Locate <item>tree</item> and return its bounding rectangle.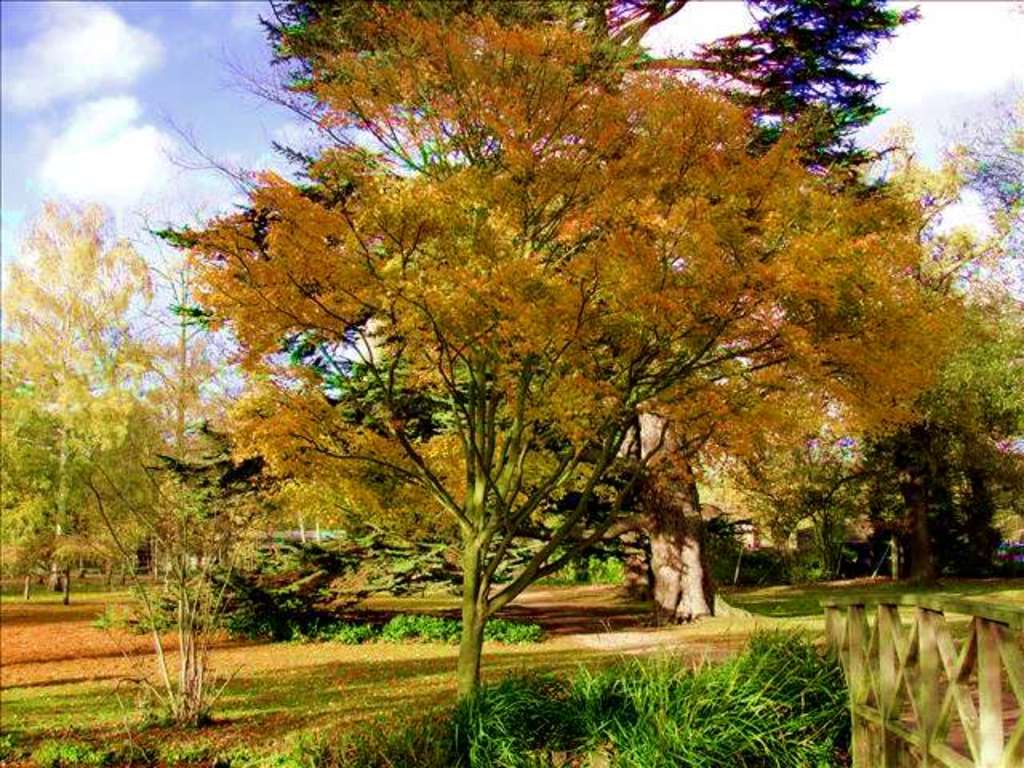
bbox=[0, 187, 205, 619].
